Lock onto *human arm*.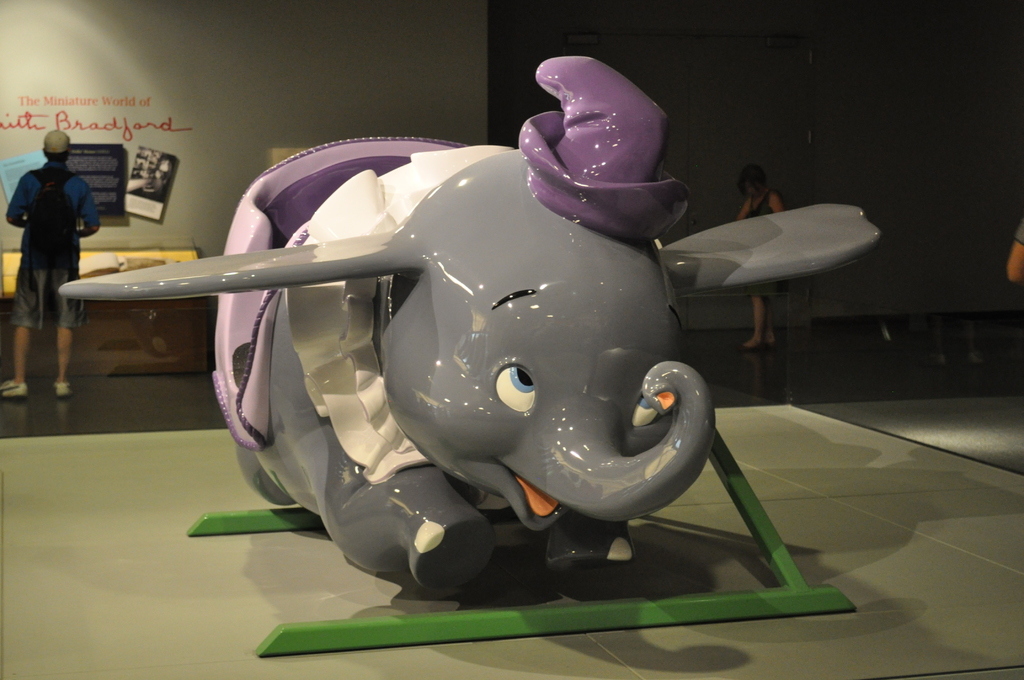
Locked: {"x1": 3, "y1": 177, "x2": 35, "y2": 228}.
